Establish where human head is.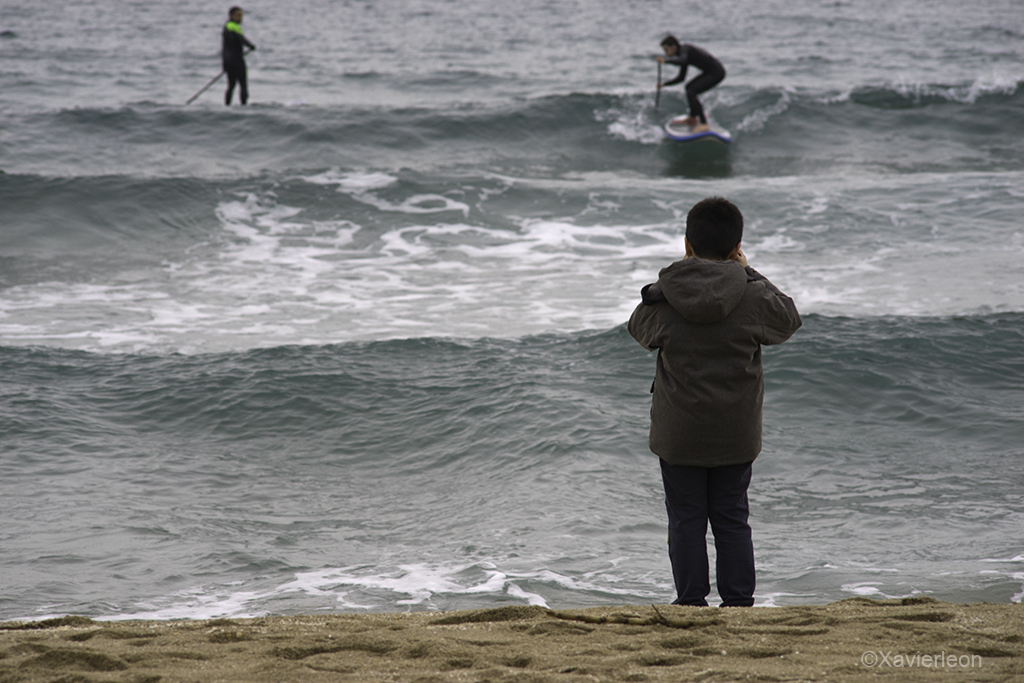
Established at <box>685,188,760,255</box>.
